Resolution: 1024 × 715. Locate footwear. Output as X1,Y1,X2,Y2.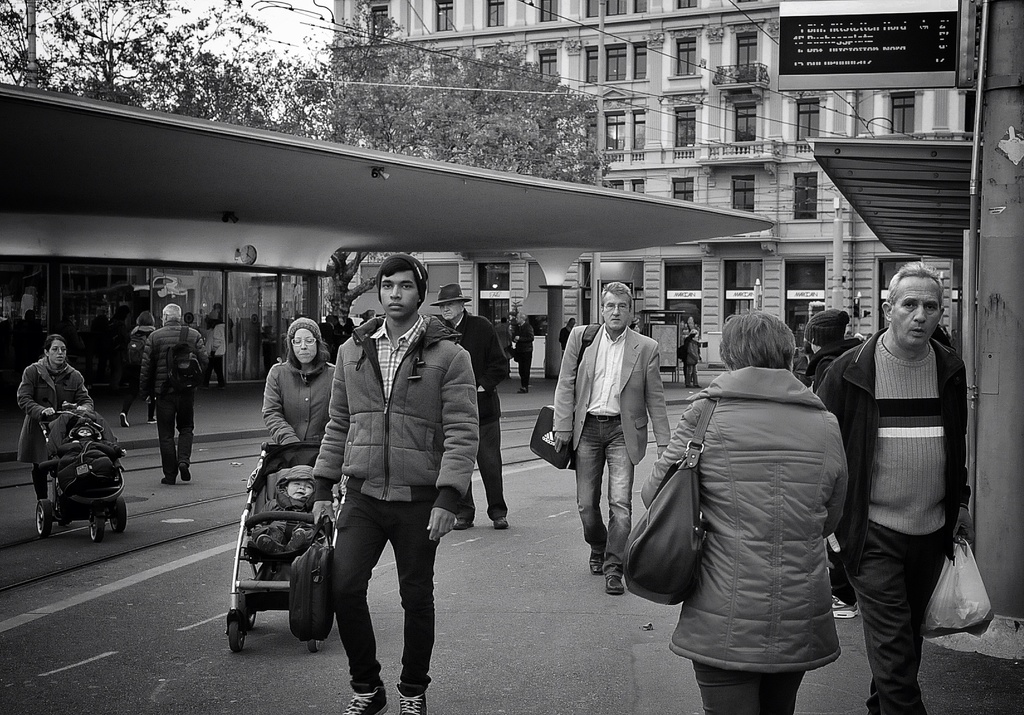
493,515,509,529.
